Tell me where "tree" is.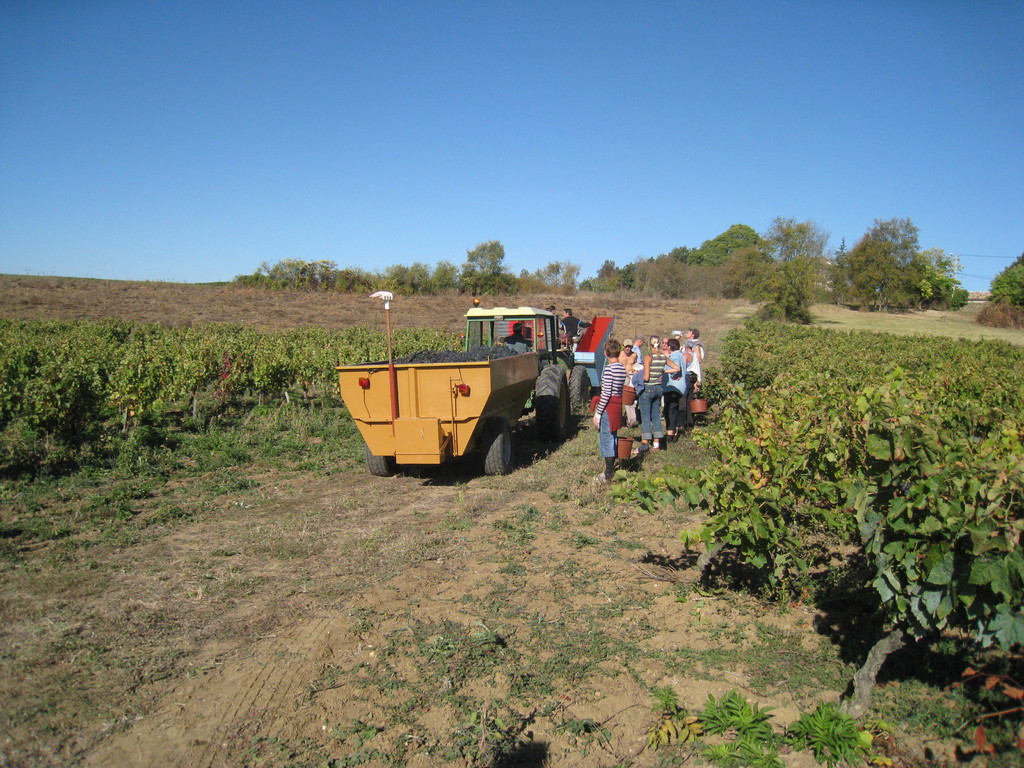
"tree" is at bbox=[385, 269, 402, 289].
